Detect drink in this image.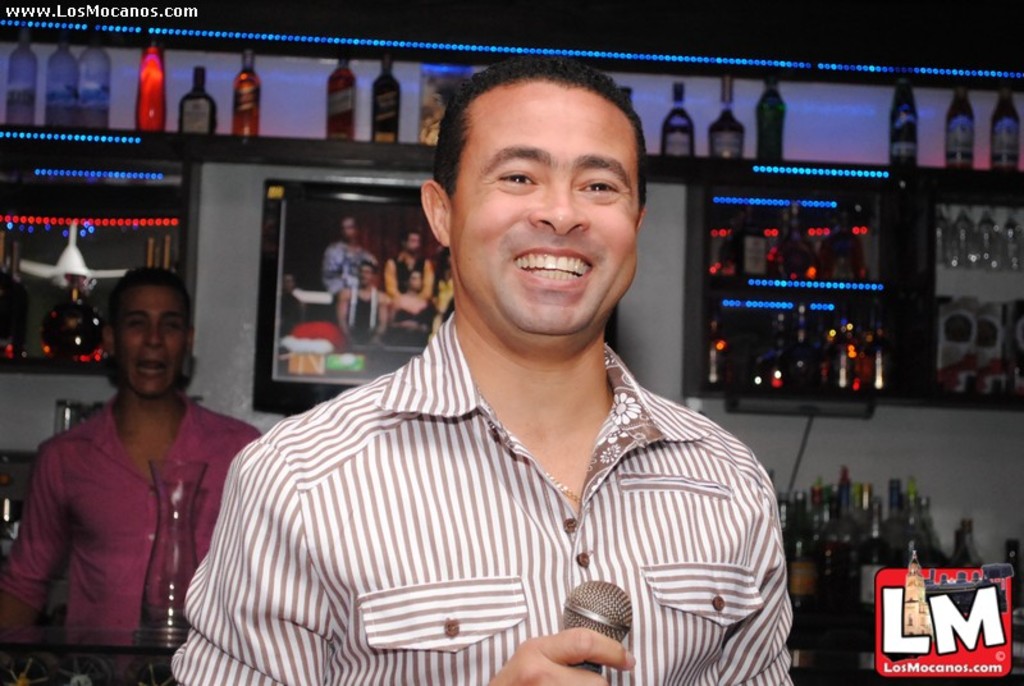
Detection: crop(178, 68, 214, 136).
